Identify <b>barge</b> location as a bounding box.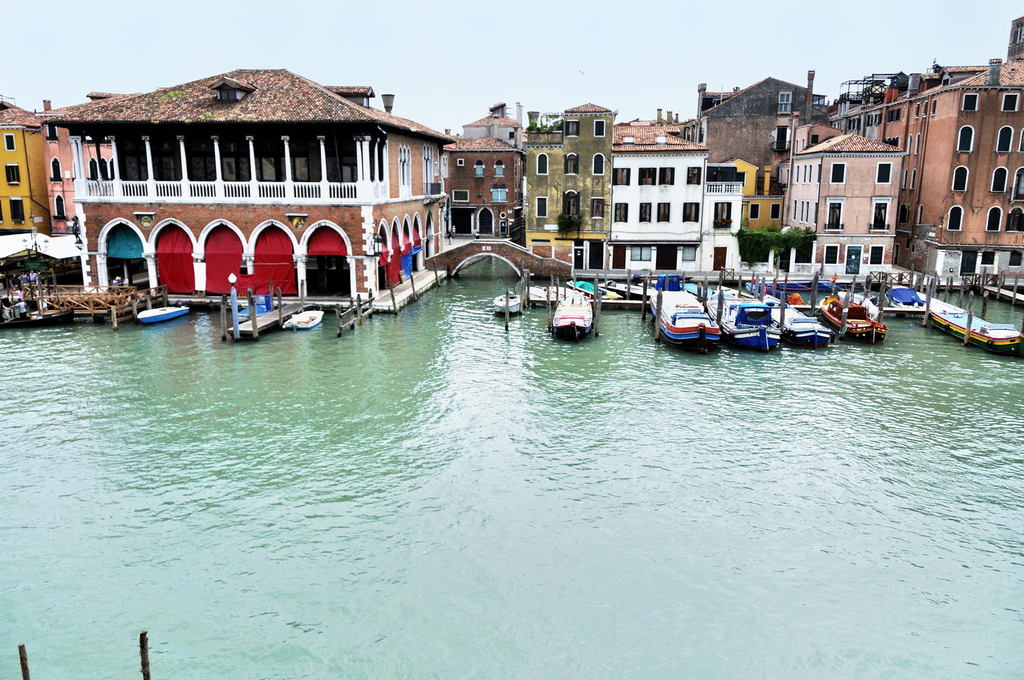
BBox(929, 311, 1023, 355).
